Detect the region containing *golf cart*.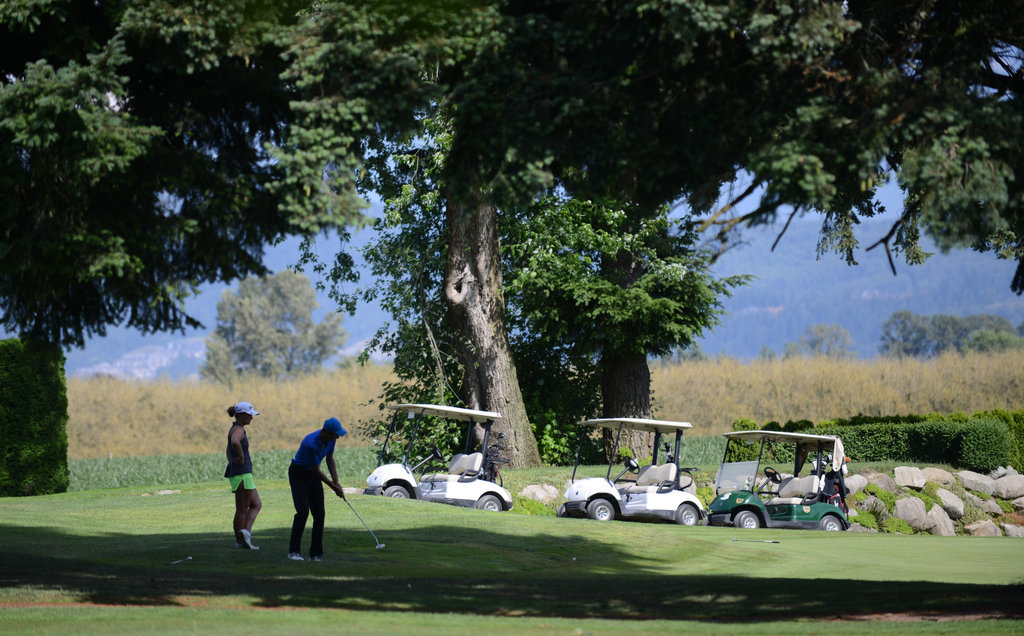
bbox=(556, 417, 707, 525).
